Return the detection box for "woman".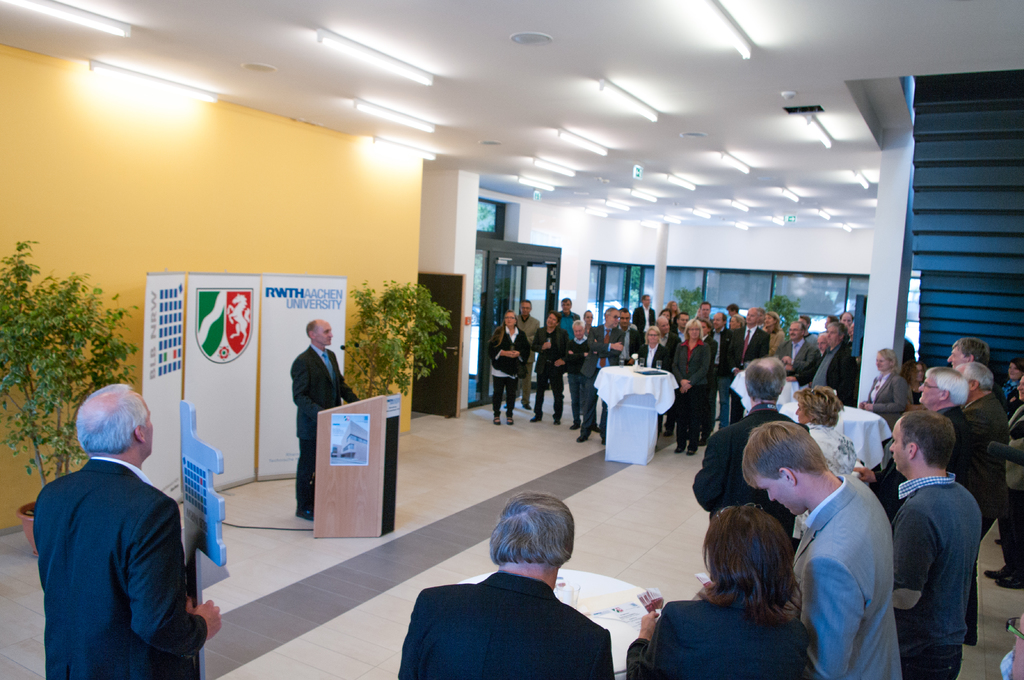
box=[631, 326, 666, 369].
